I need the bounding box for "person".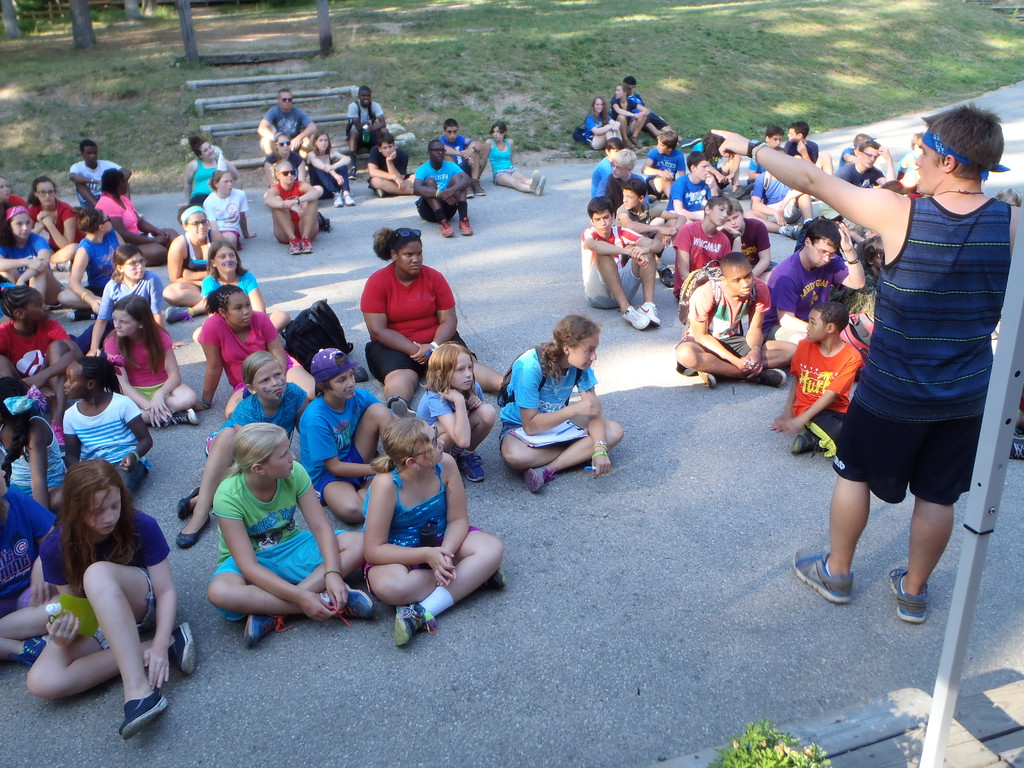
Here it is: bbox=(829, 132, 901, 192).
